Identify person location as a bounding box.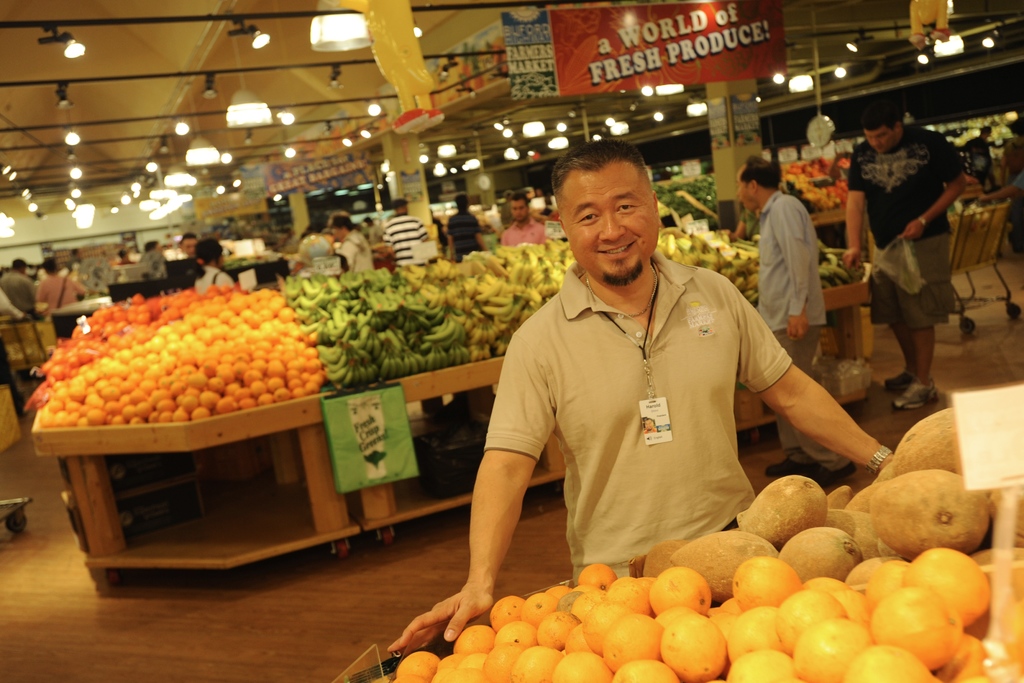
box=[379, 194, 430, 276].
